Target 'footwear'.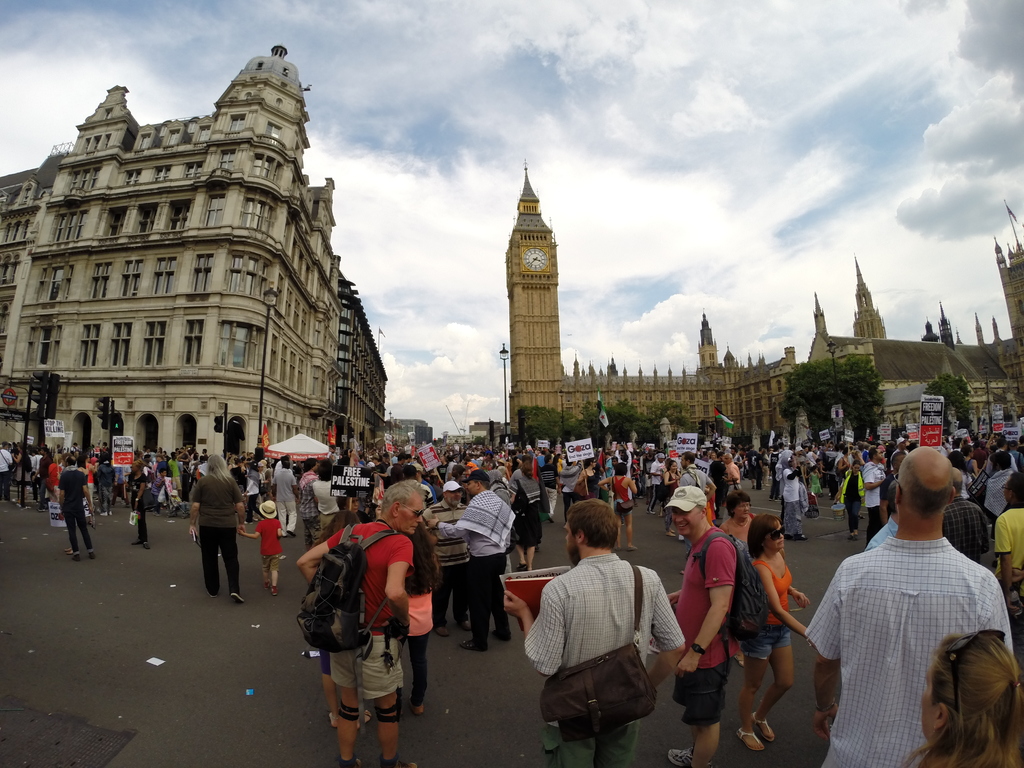
Target region: 461, 637, 486, 647.
